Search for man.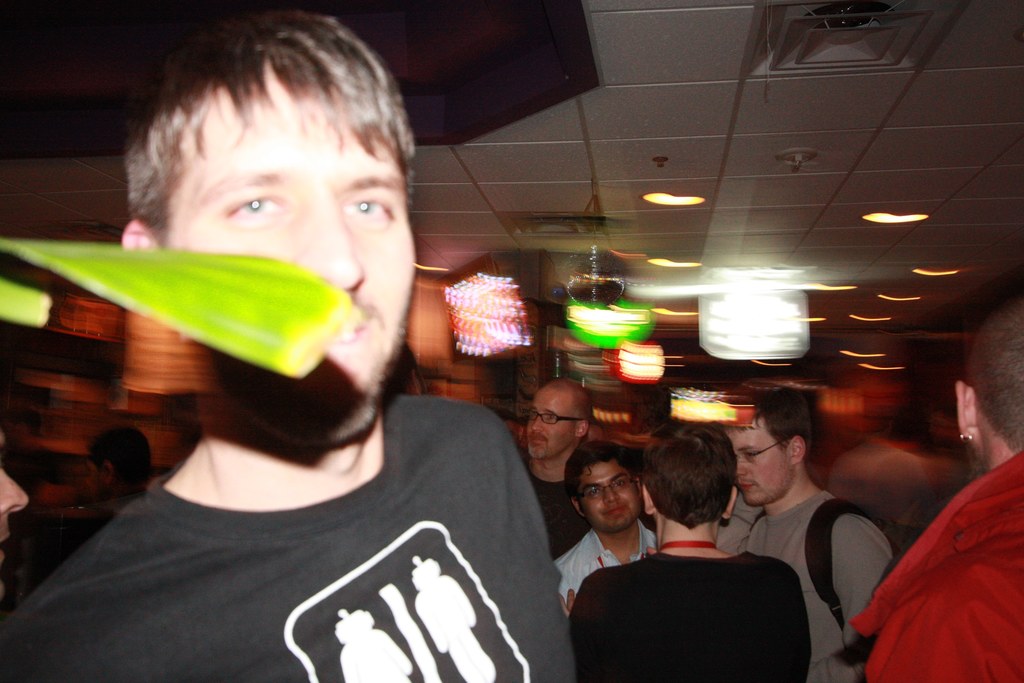
Found at box=[28, 425, 161, 580].
